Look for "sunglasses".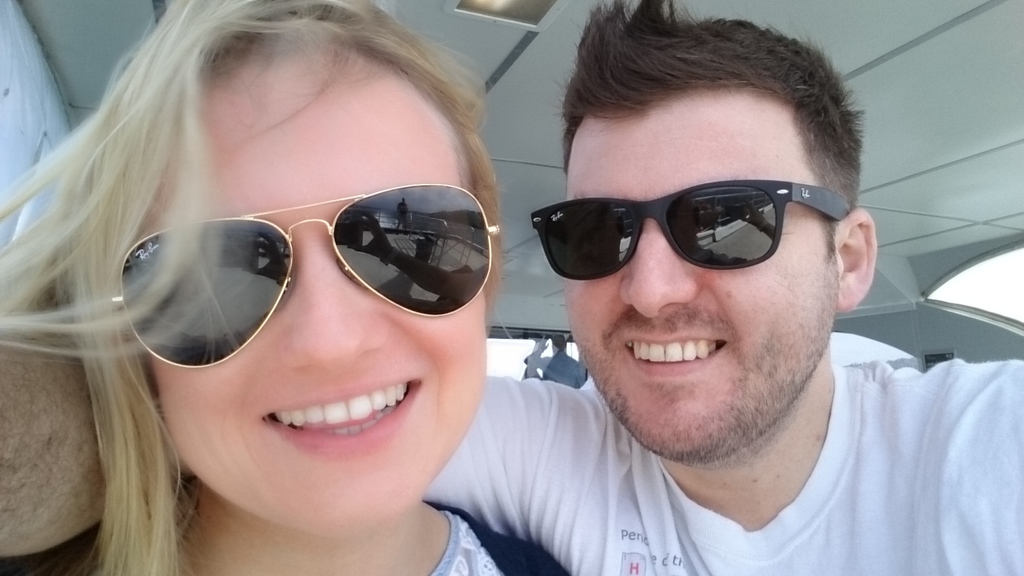
Found: (left=531, top=177, right=852, bottom=283).
